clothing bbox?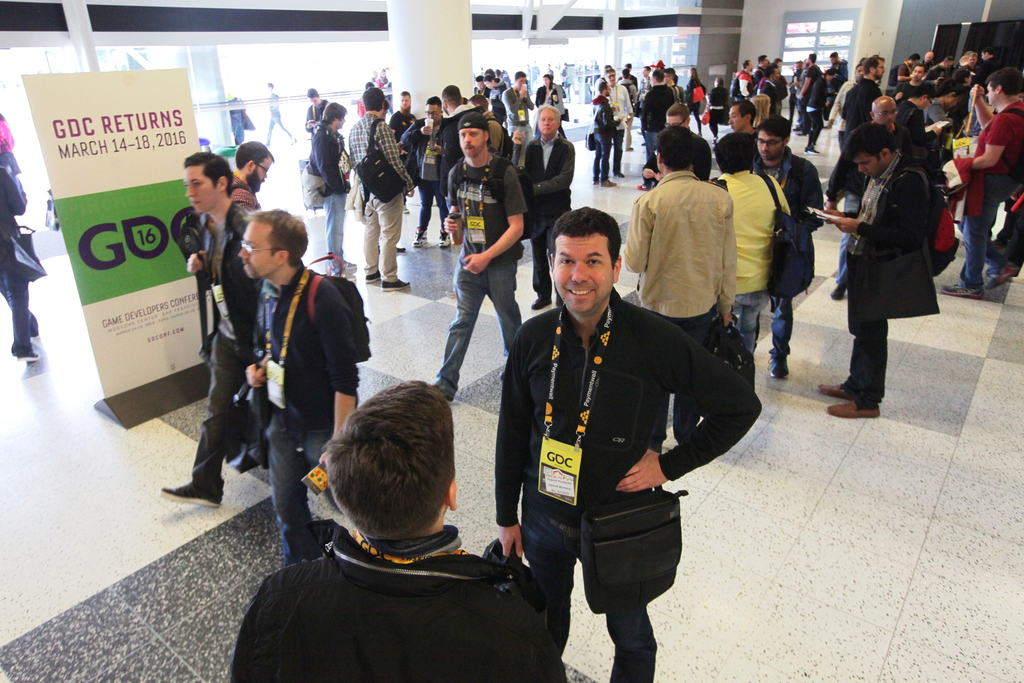
rect(706, 159, 794, 355)
